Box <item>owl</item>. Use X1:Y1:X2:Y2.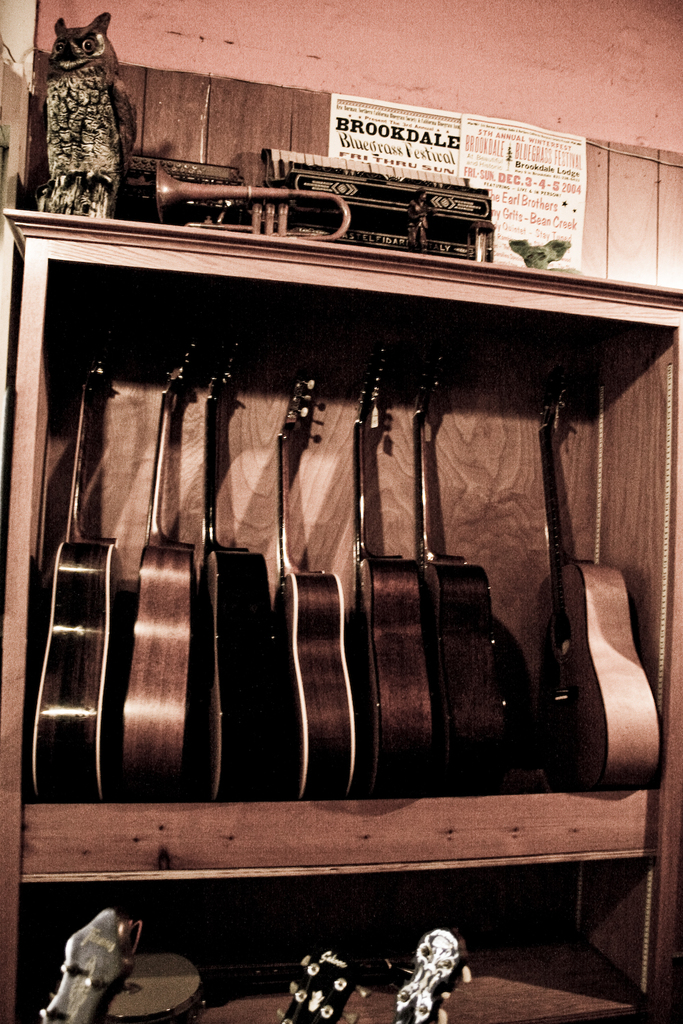
42:4:135:227.
